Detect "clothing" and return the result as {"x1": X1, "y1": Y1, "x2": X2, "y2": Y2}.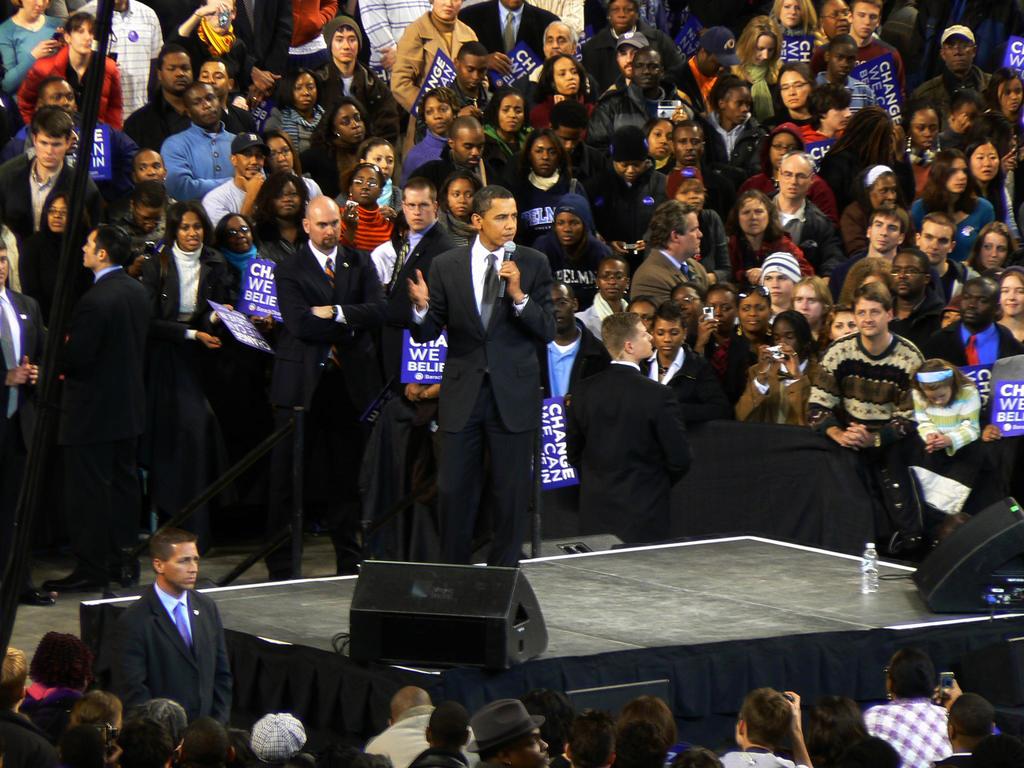
{"x1": 401, "y1": 390, "x2": 449, "y2": 506}.
